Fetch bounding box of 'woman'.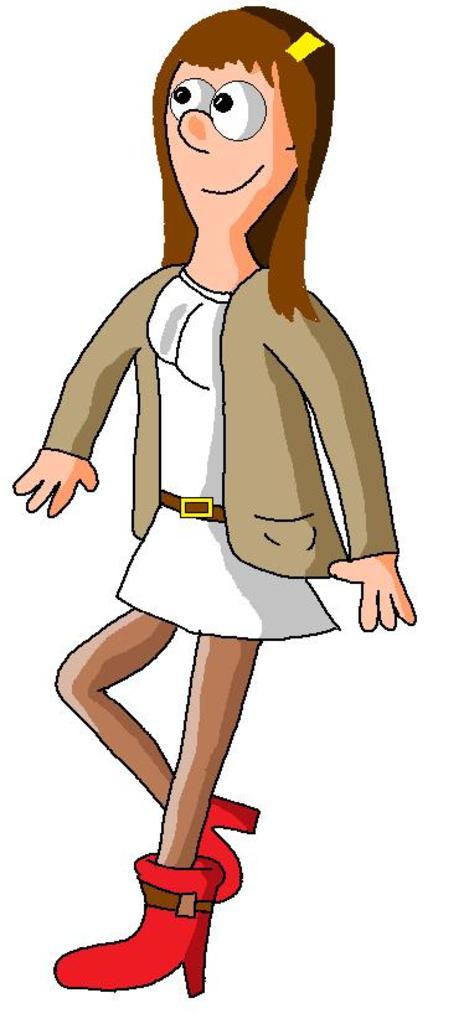
Bbox: 10, 0, 419, 1002.
